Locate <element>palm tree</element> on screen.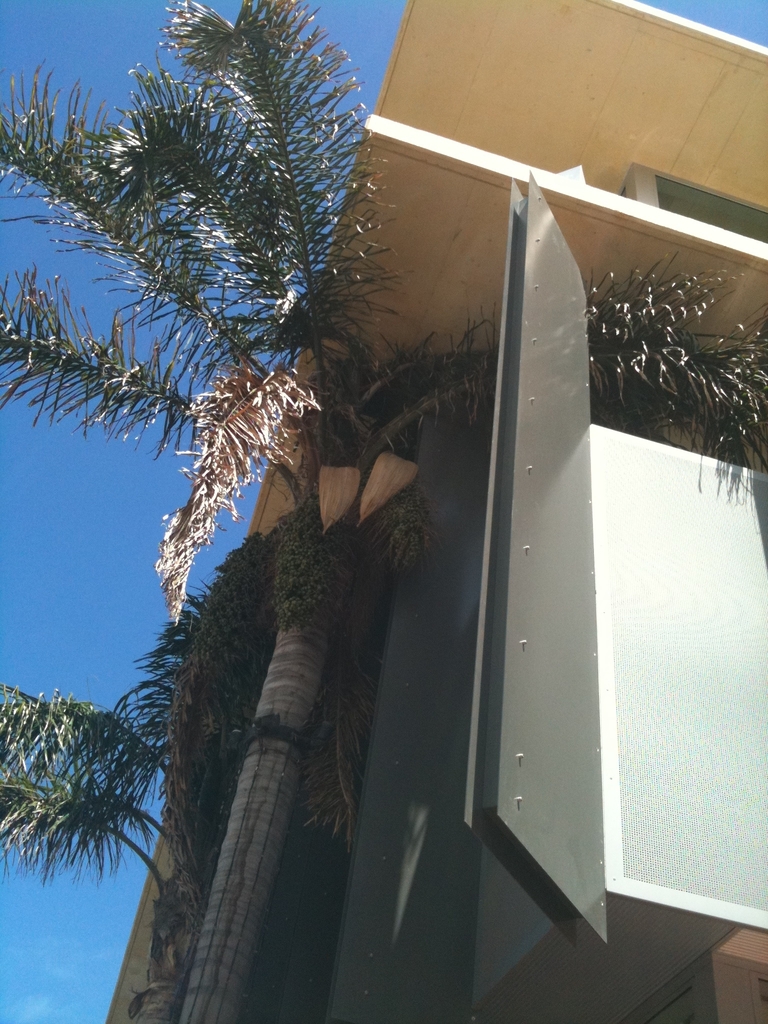
On screen at [x1=0, y1=0, x2=767, y2=1023].
